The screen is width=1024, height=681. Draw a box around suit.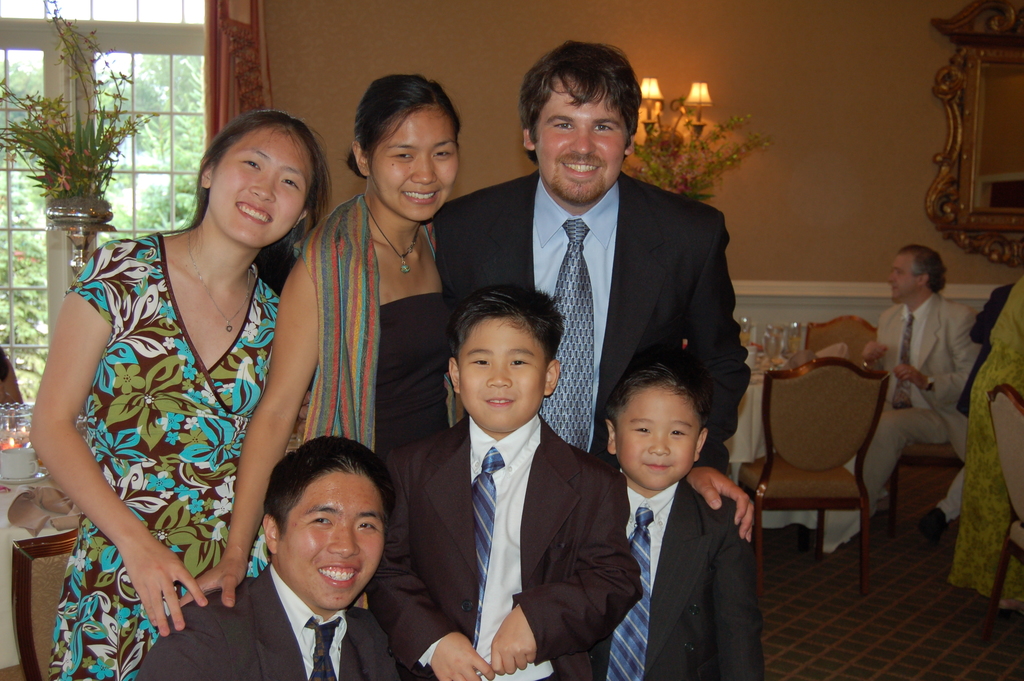
box=[468, 101, 753, 480].
